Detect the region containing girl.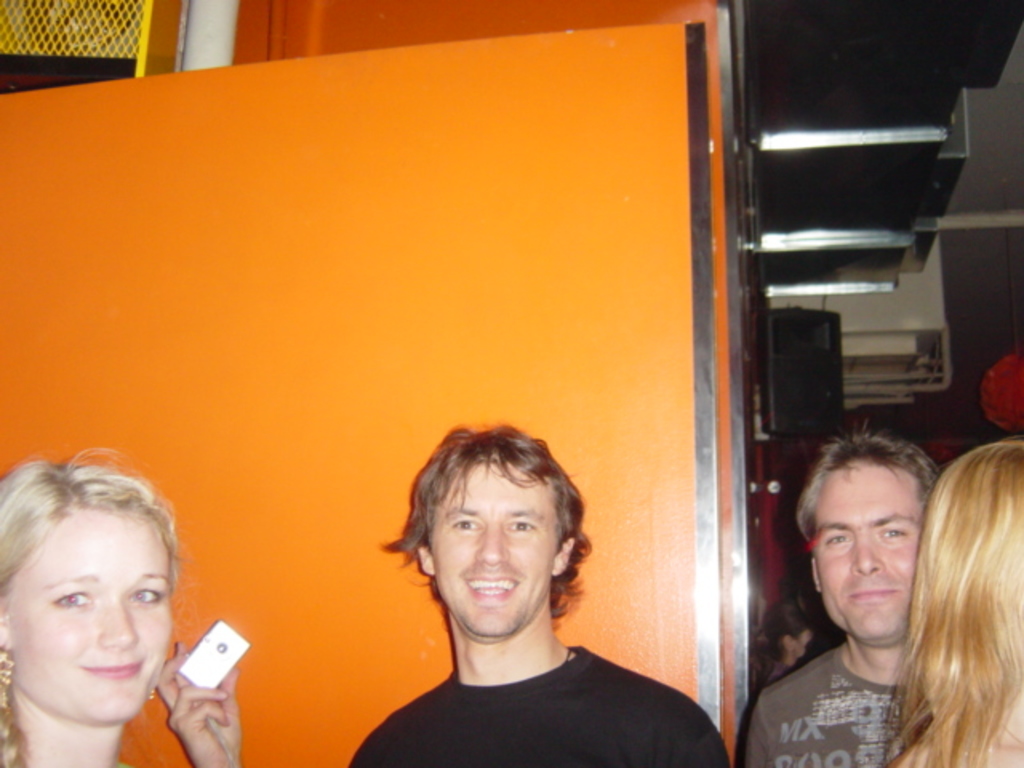
locate(0, 443, 186, 766).
